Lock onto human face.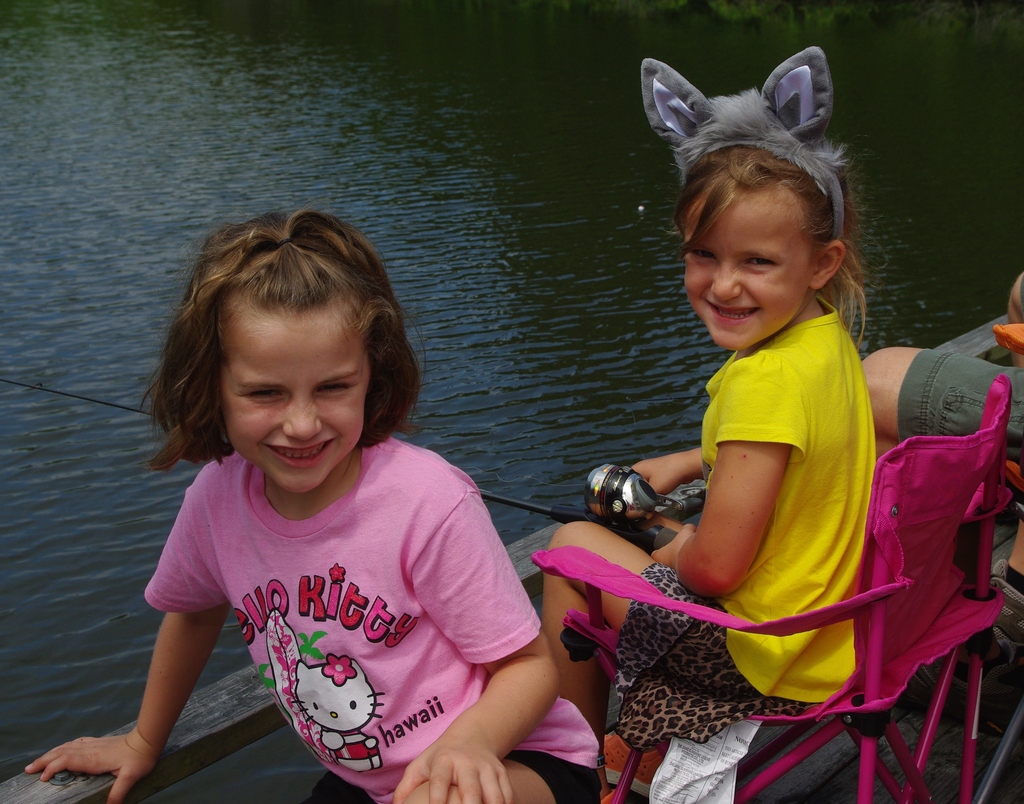
Locked: [left=240, top=288, right=378, bottom=500].
